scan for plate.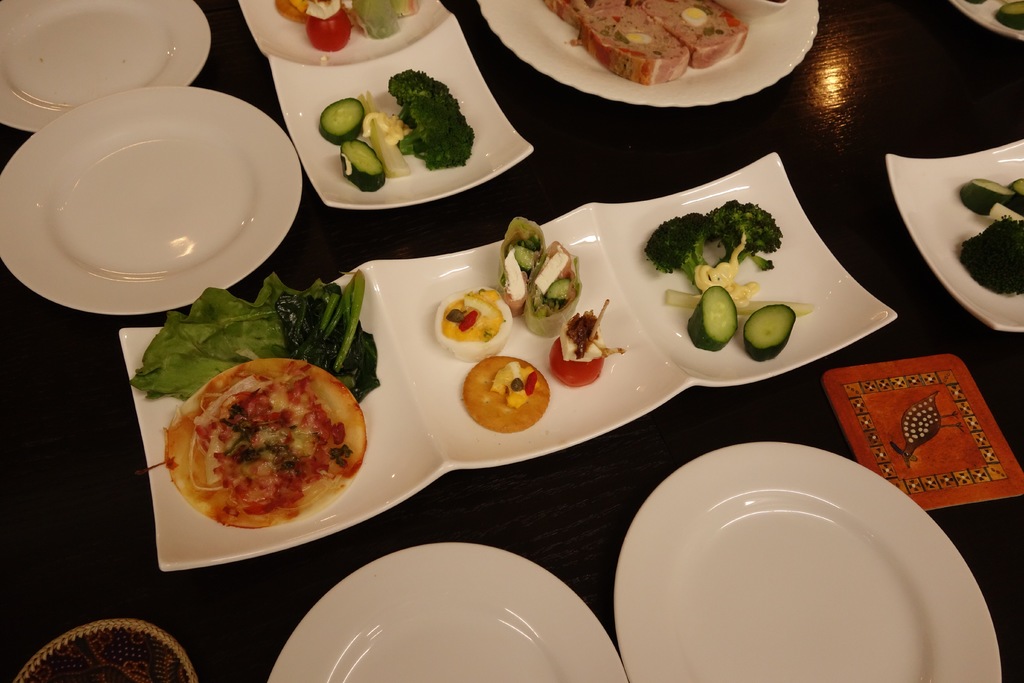
Scan result: bbox=[231, 0, 456, 67].
